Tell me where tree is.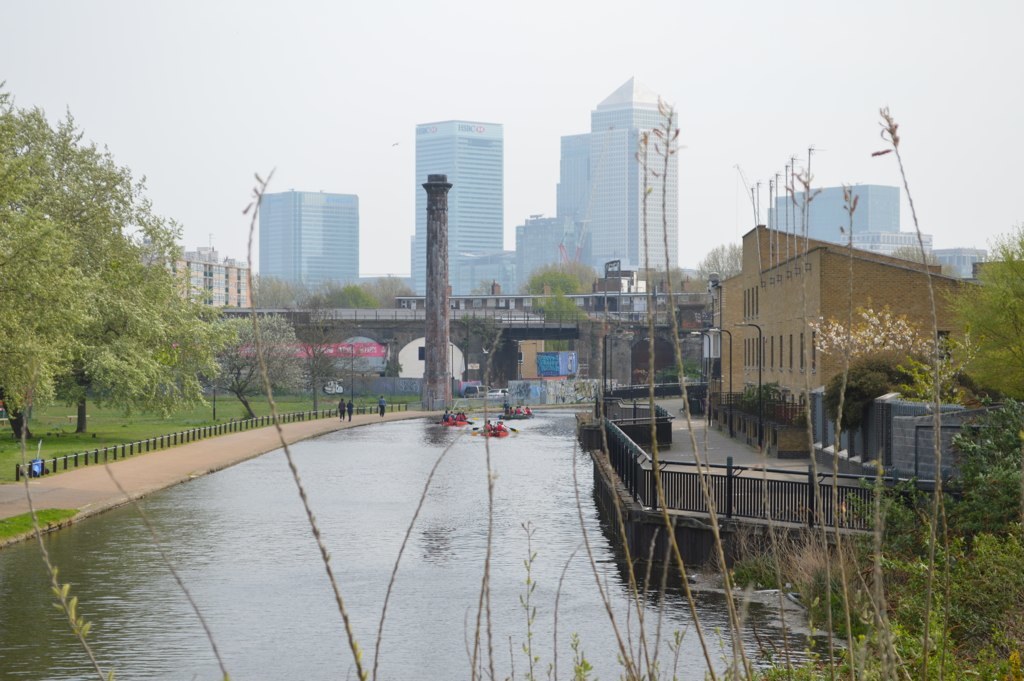
tree is at [left=523, top=257, right=605, bottom=323].
